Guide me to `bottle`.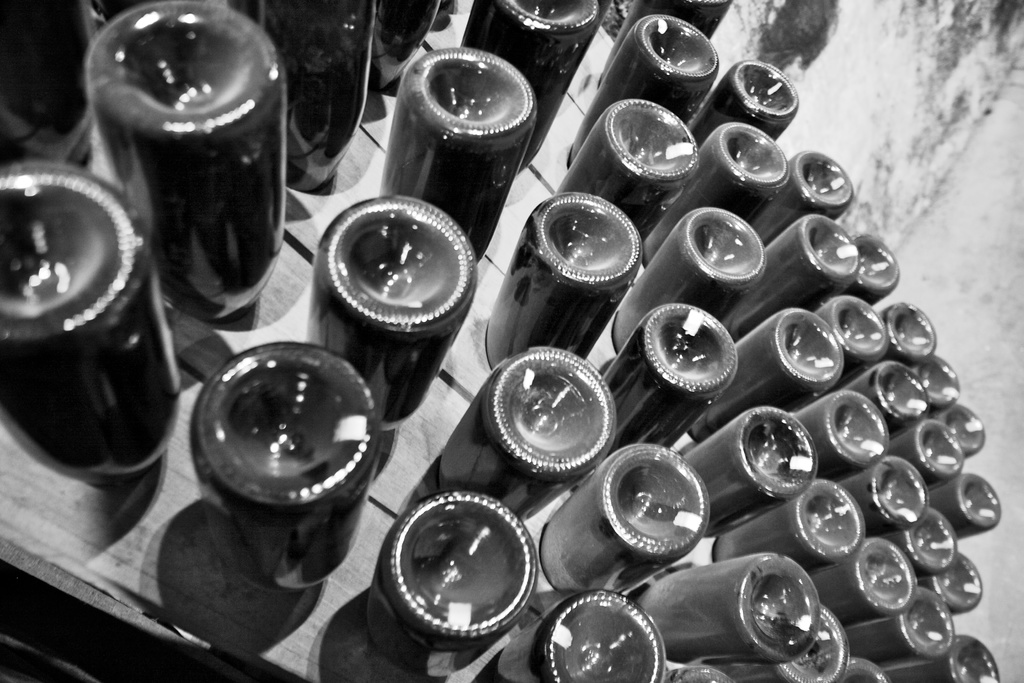
Guidance: (688, 60, 798, 151).
